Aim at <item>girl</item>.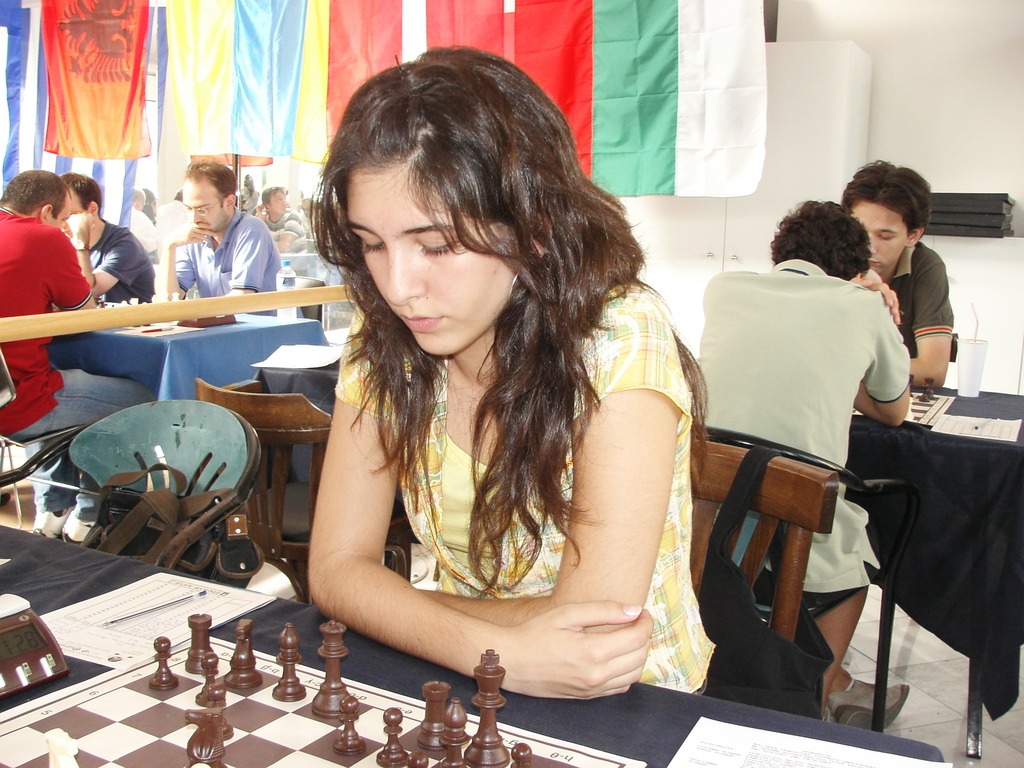
Aimed at x1=307 y1=44 x2=721 y2=701.
